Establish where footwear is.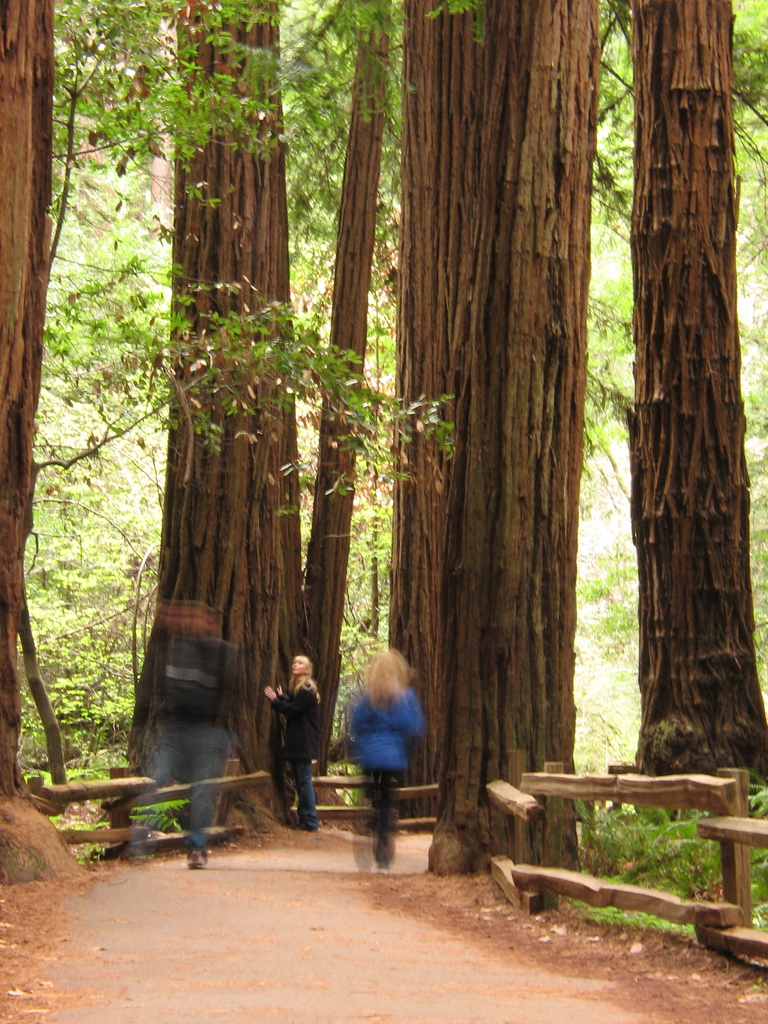
Established at {"left": 181, "top": 845, "right": 214, "bottom": 870}.
